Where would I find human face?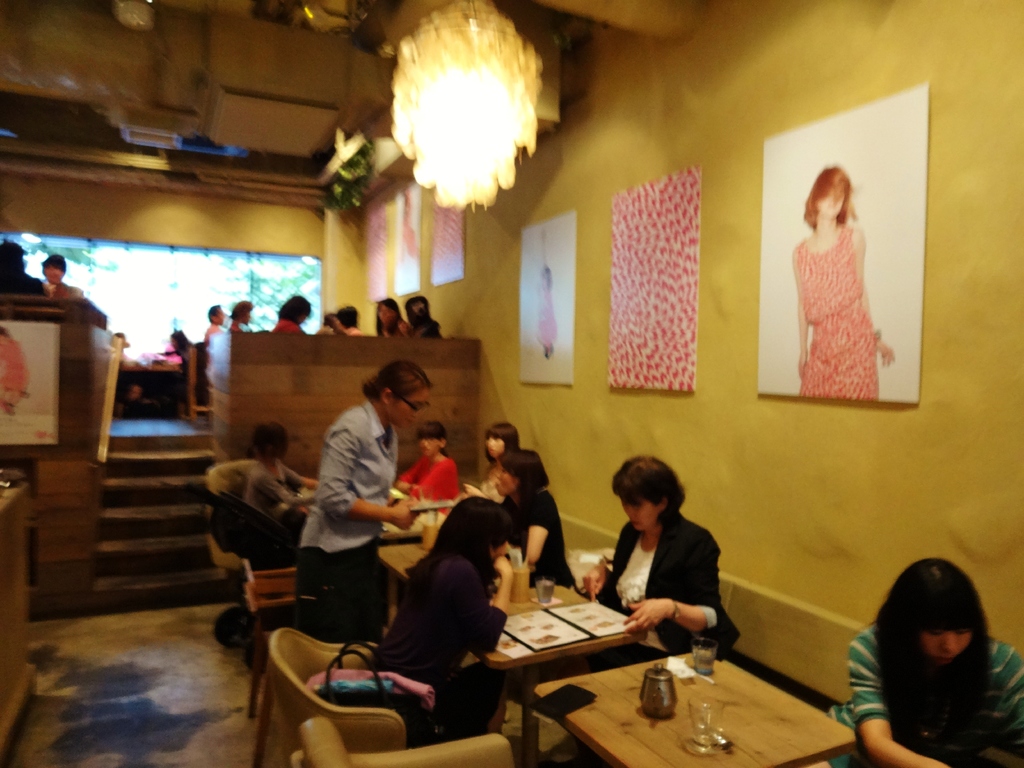
At (388, 388, 428, 426).
